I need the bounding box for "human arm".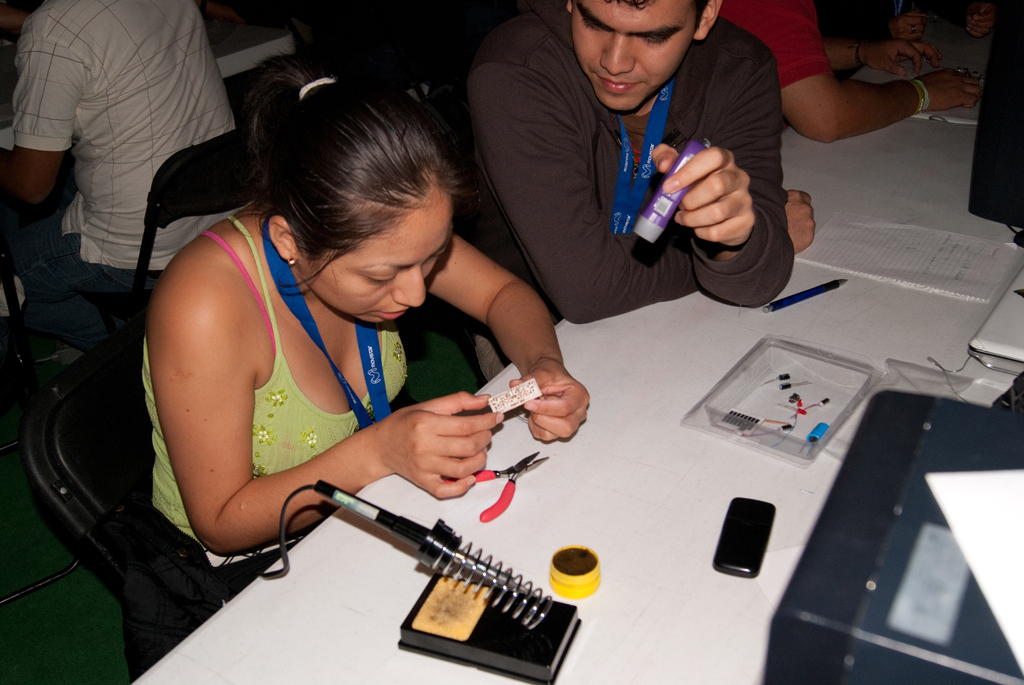
Here it is: [420,228,593,443].
